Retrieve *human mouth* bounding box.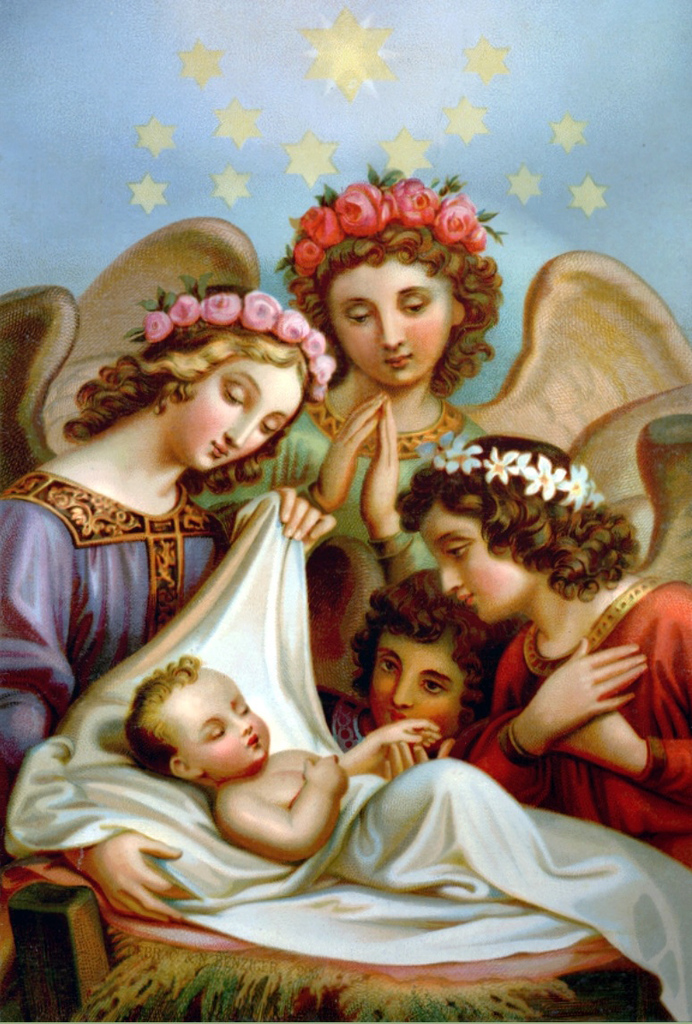
Bounding box: (x1=247, y1=731, x2=263, y2=753).
